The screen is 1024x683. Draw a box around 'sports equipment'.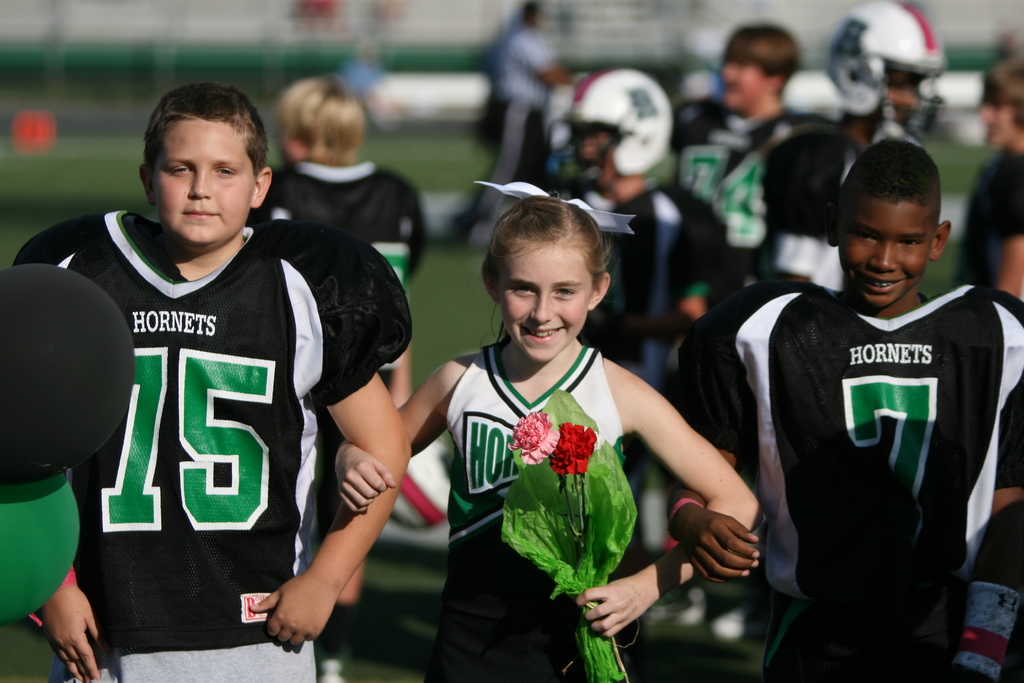
(817,0,954,154).
